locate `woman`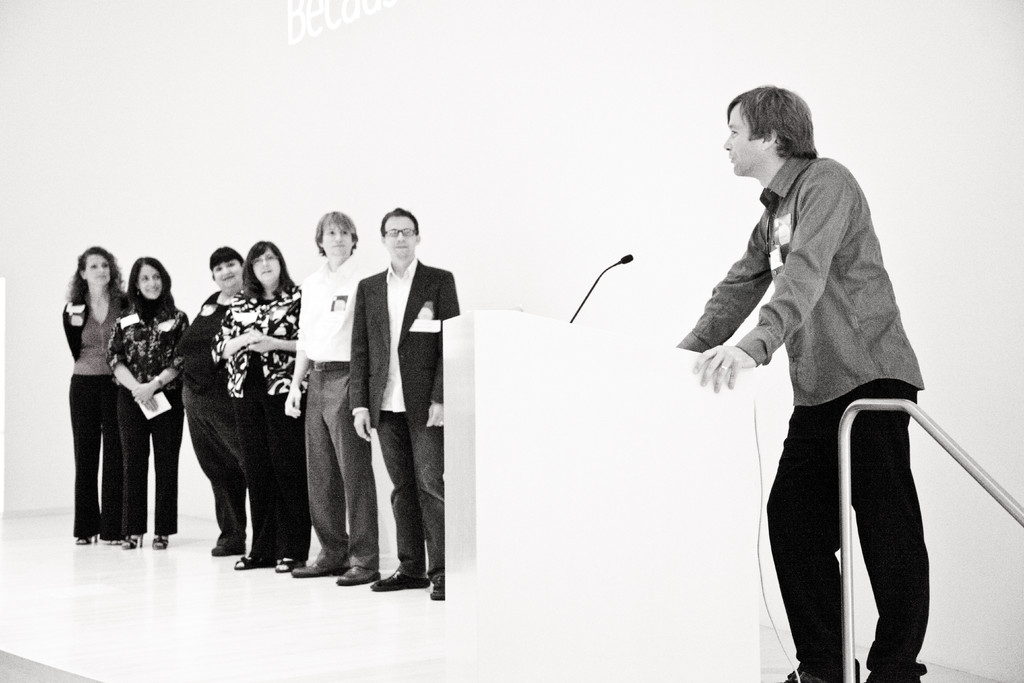
bbox=[110, 255, 189, 549]
